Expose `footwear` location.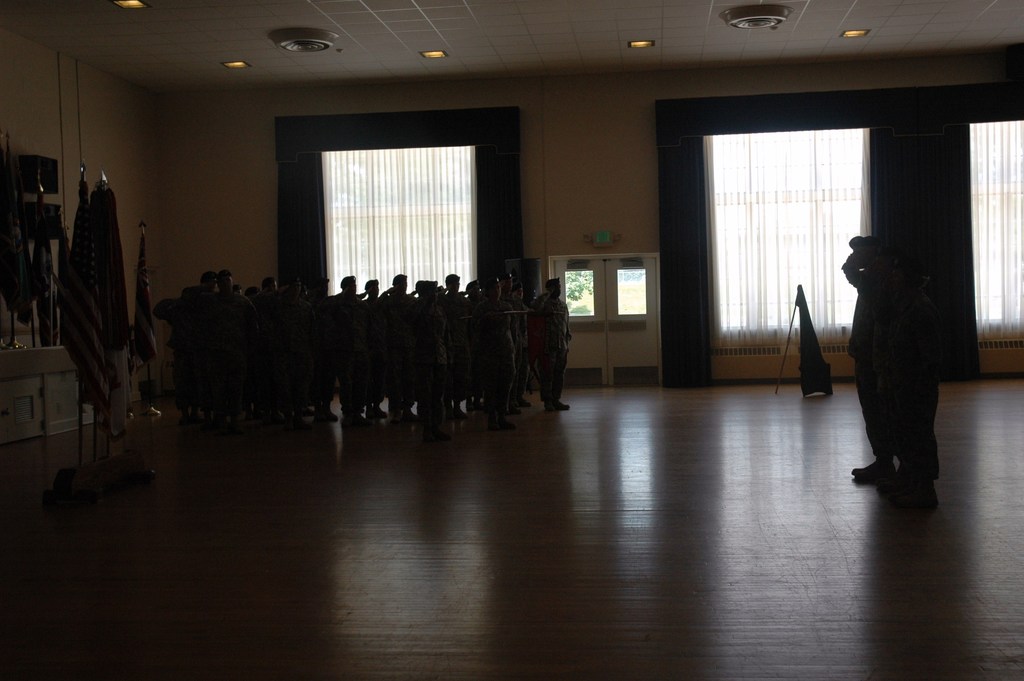
Exposed at [546, 406, 556, 413].
